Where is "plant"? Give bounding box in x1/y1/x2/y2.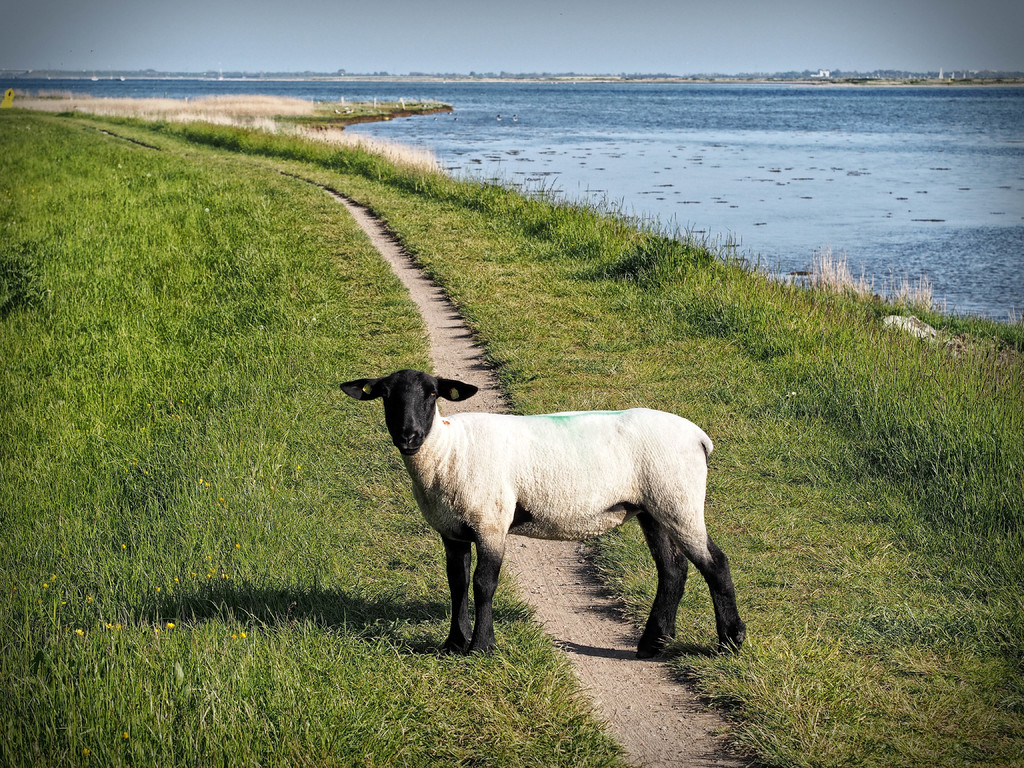
767/239/1018/702.
